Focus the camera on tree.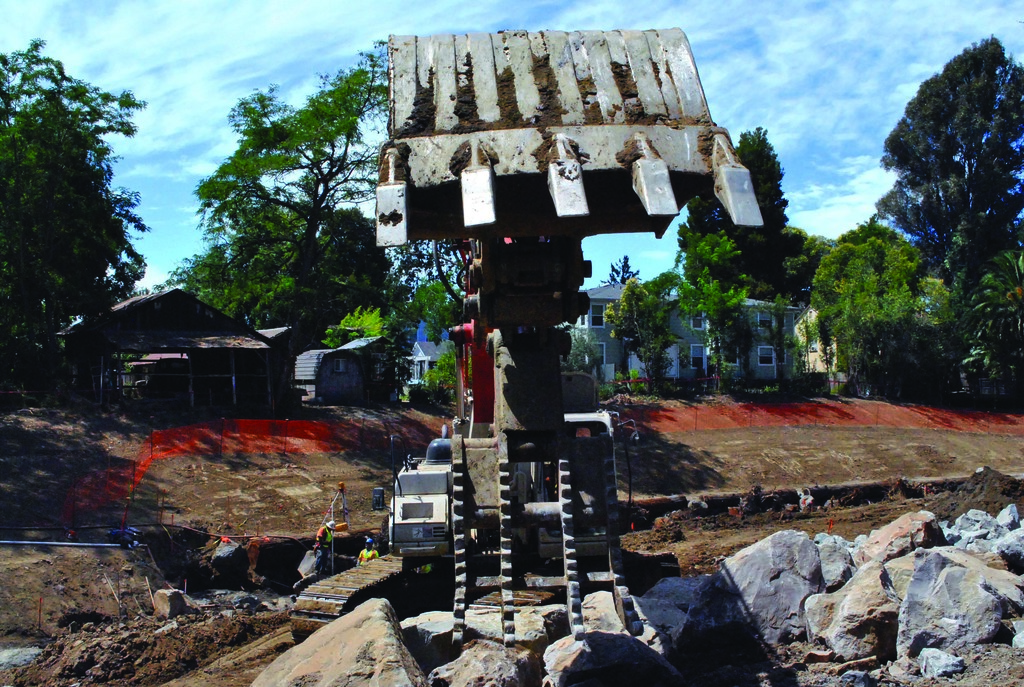
Focus region: 413/271/449/326.
